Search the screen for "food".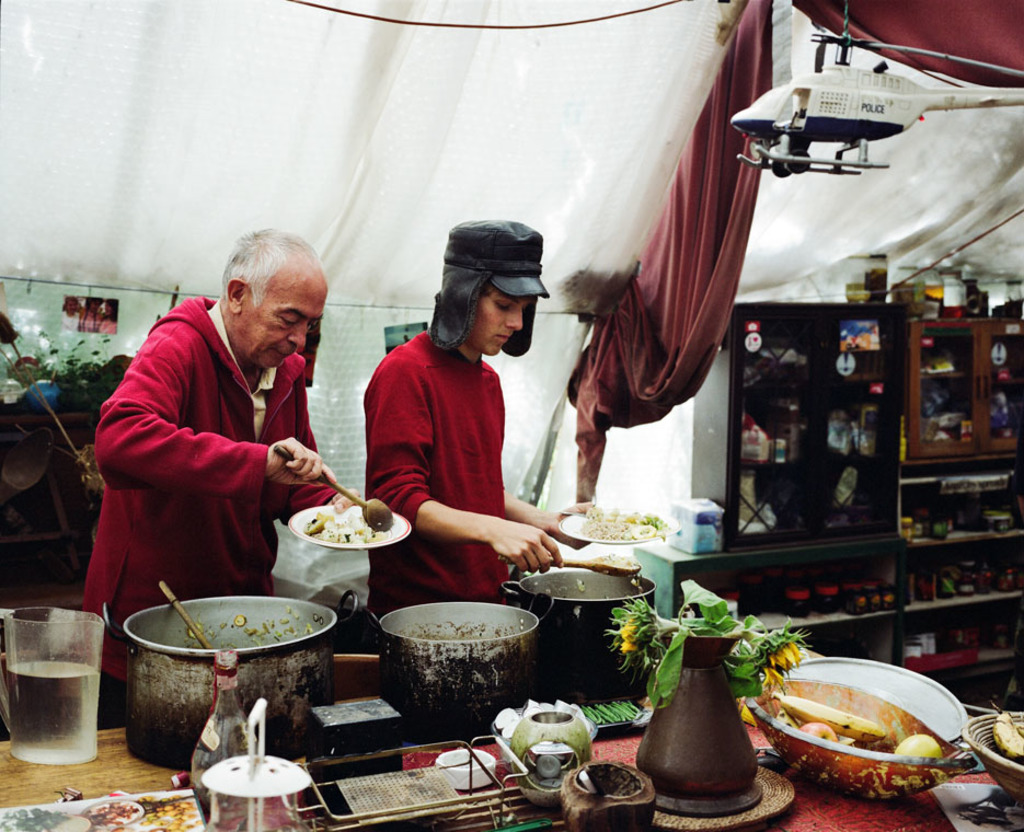
Found at bbox=(578, 506, 666, 541).
